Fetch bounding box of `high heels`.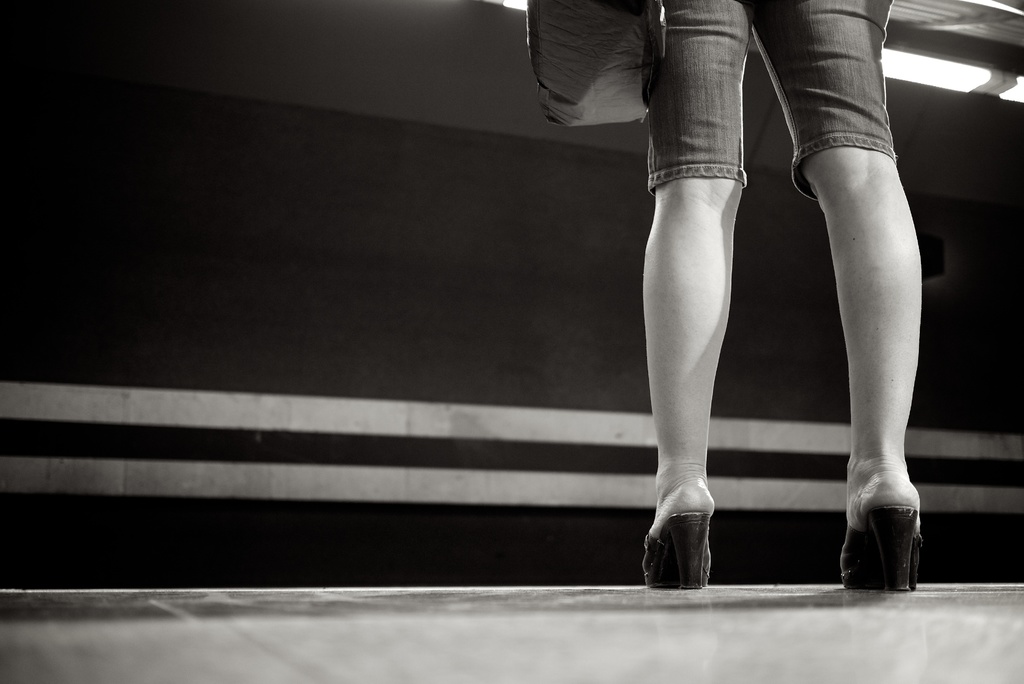
Bbox: (left=641, top=511, right=714, bottom=592).
